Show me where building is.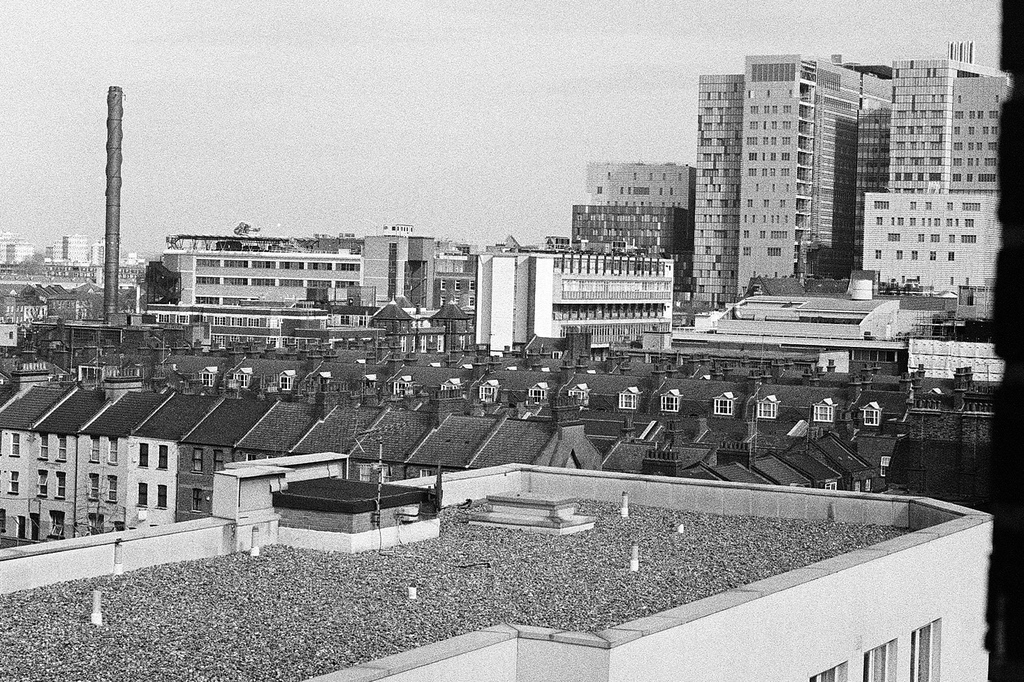
building is at 0/383/119/540.
